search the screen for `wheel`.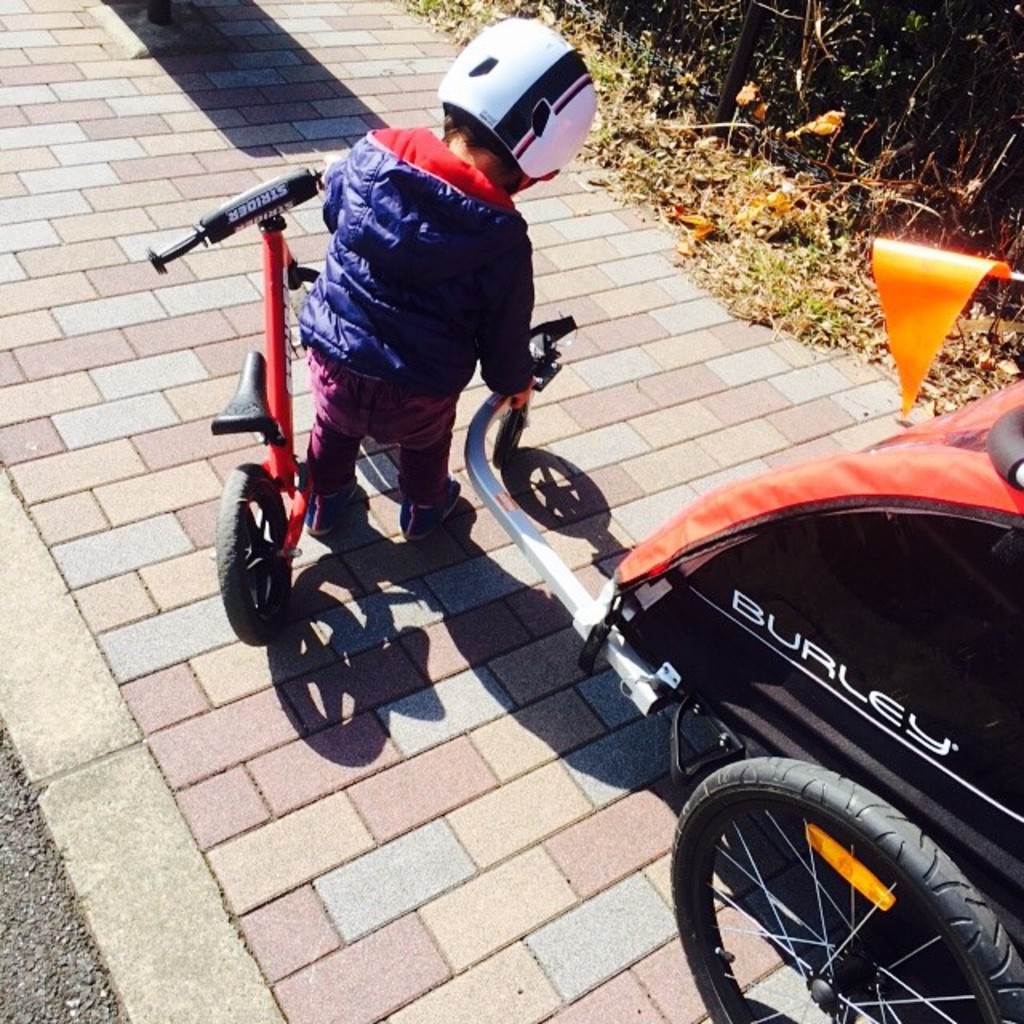
Found at (670,758,1022,1022).
